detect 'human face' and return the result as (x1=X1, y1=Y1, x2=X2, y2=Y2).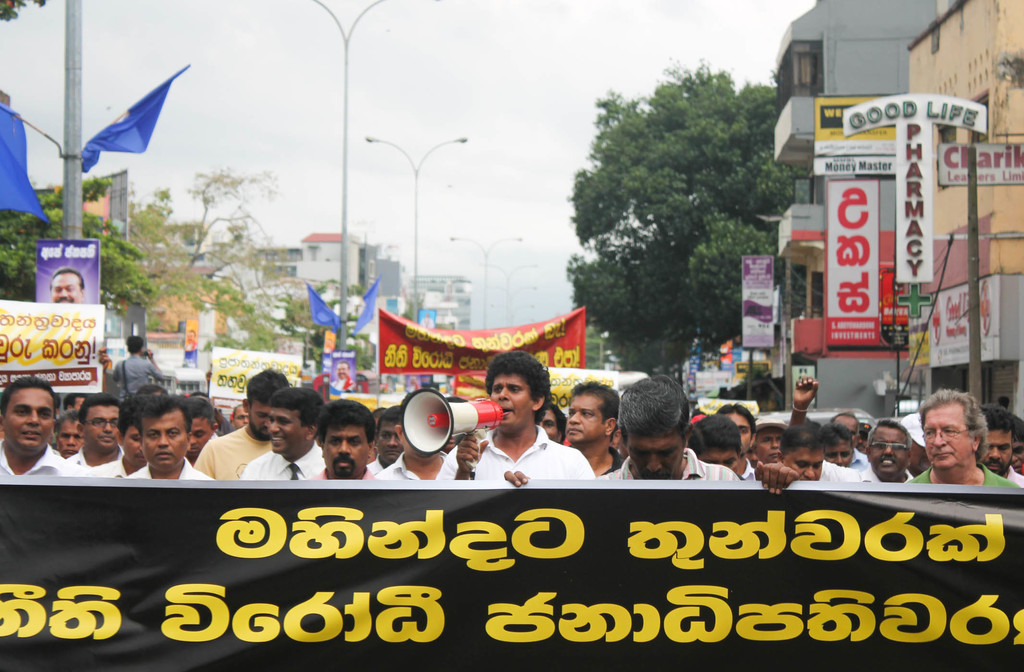
(x1=722, y1=410, x2=759, y2=451).
